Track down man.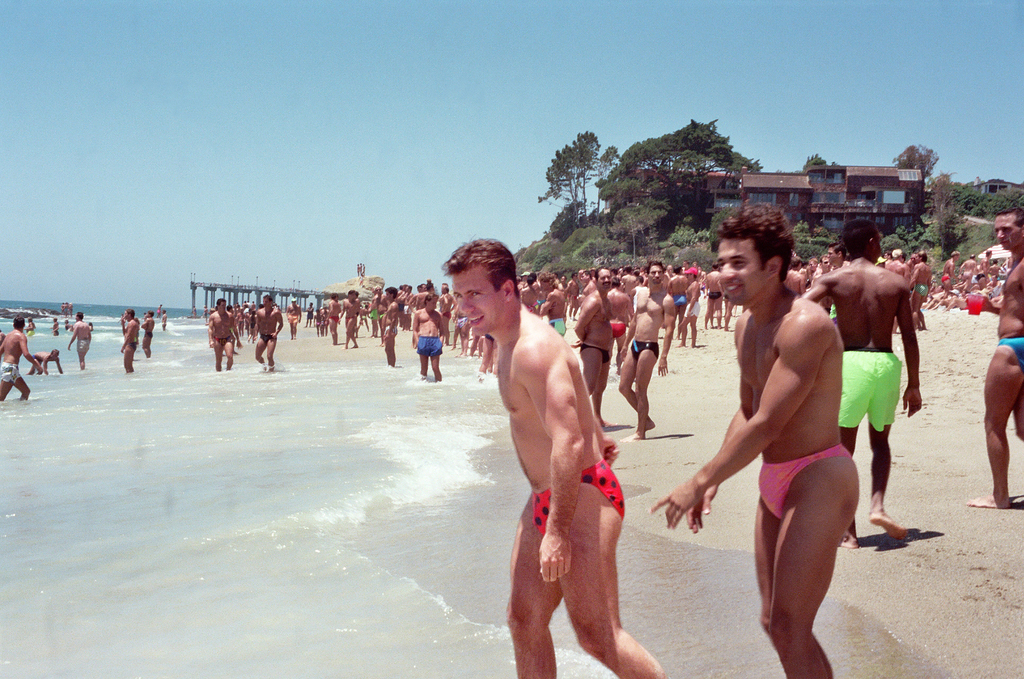
Tracked to bbox=[317, 304, 329, 335].
